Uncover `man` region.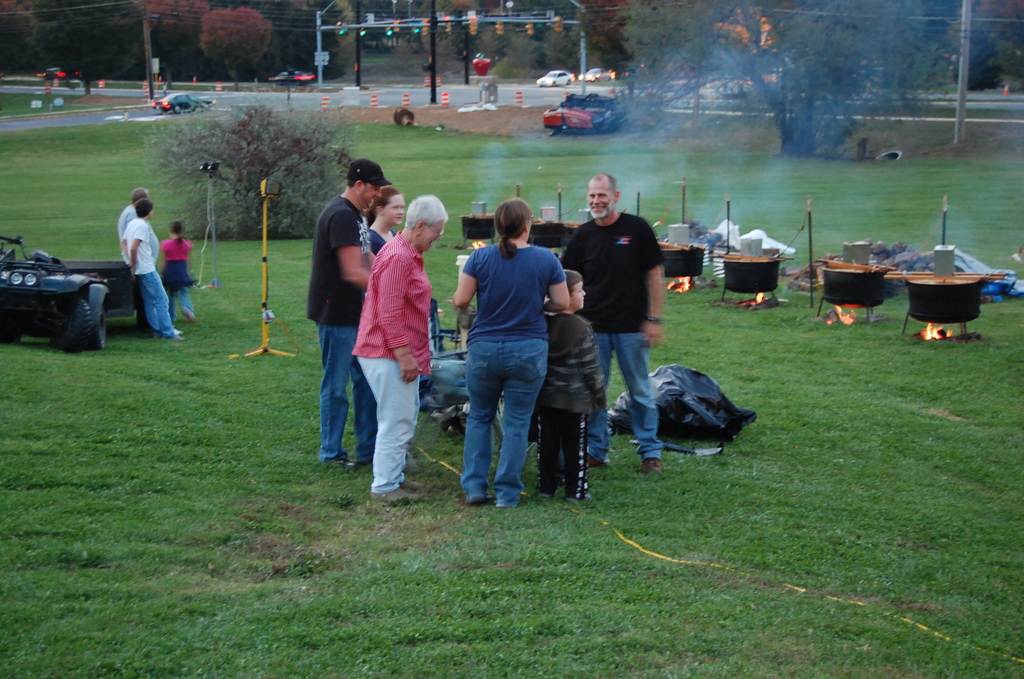
Uncovered: box(307, 160, 381, 475).
